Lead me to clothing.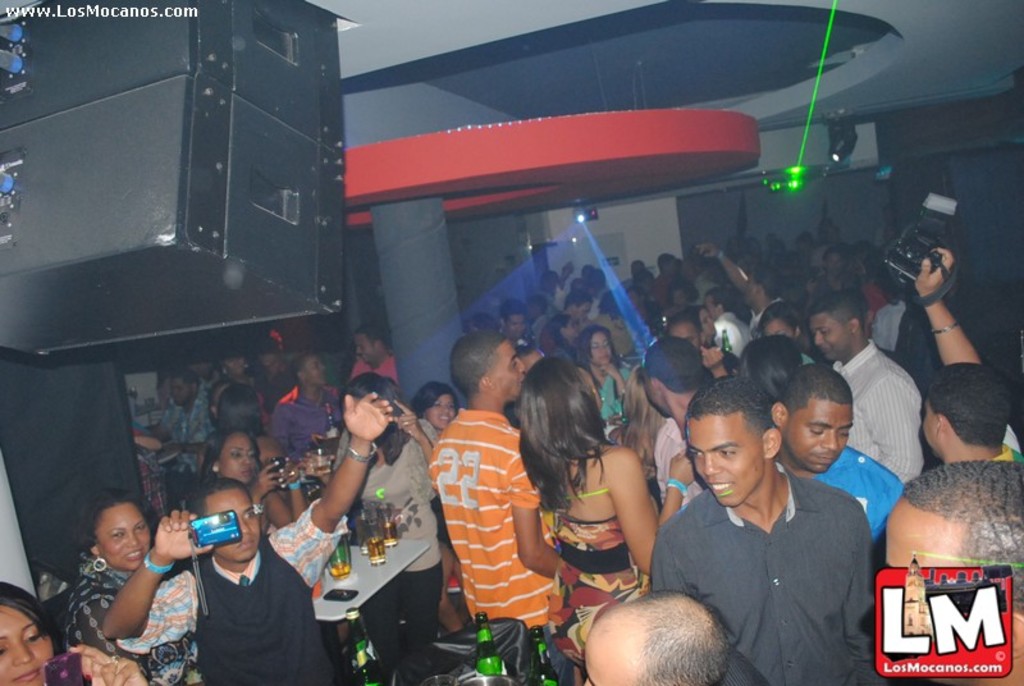
Lead to 603, 312, 641, 370.
